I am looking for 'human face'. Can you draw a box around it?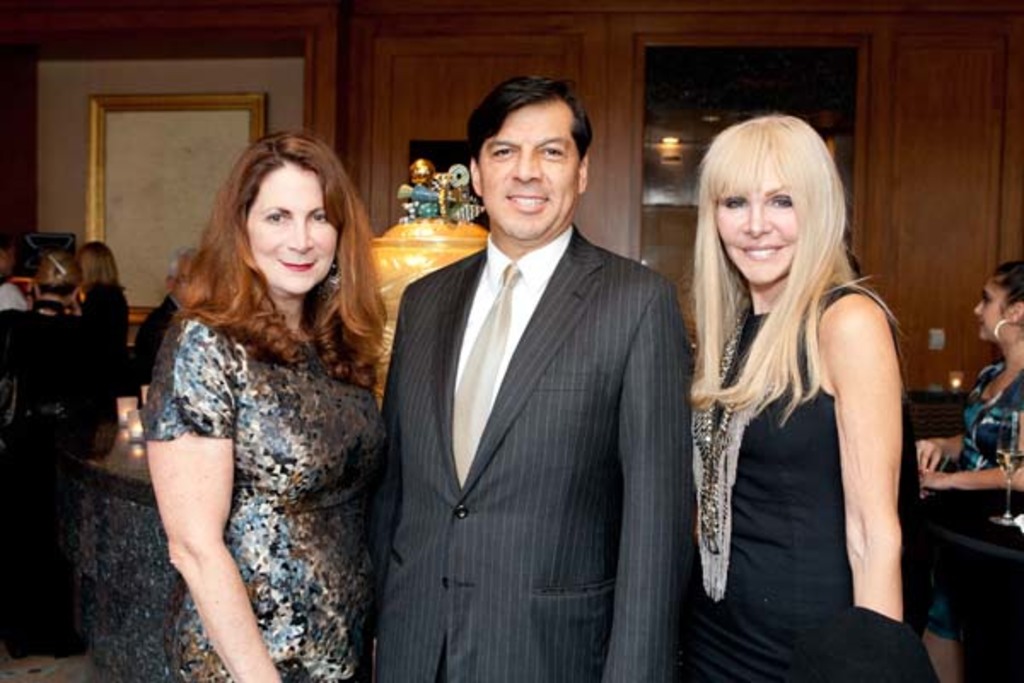
Sure, the bounding box is [246,161,343,290].
